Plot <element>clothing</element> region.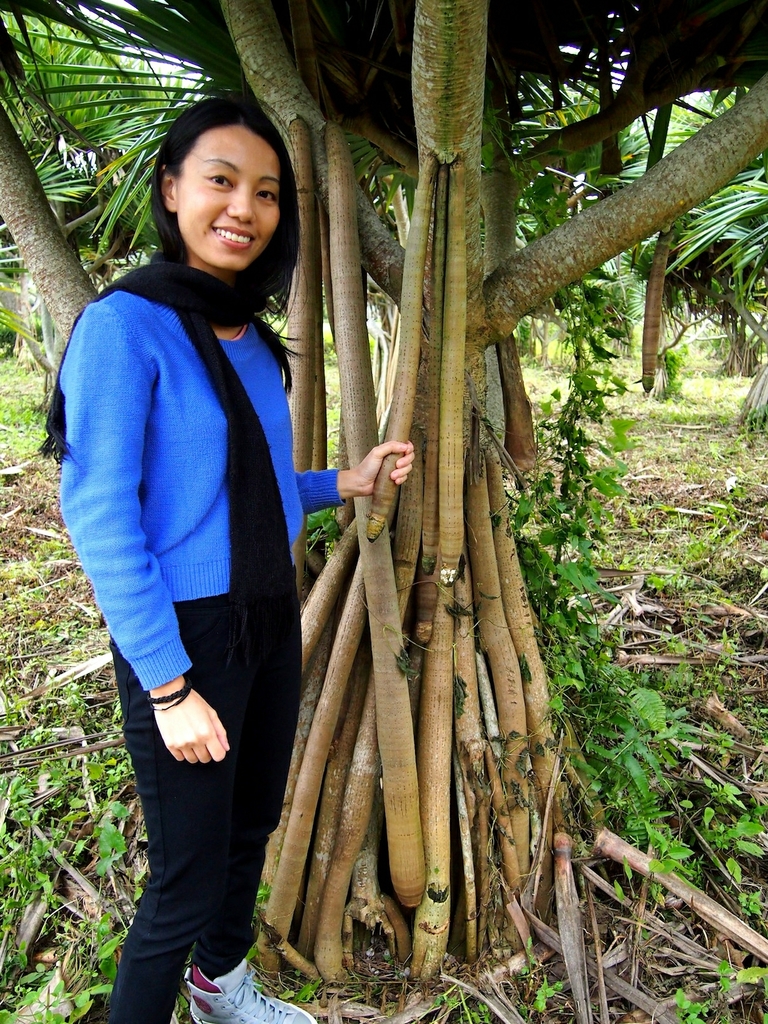
Plotted at [left=48, top=246, right=310, bottom=1023].
